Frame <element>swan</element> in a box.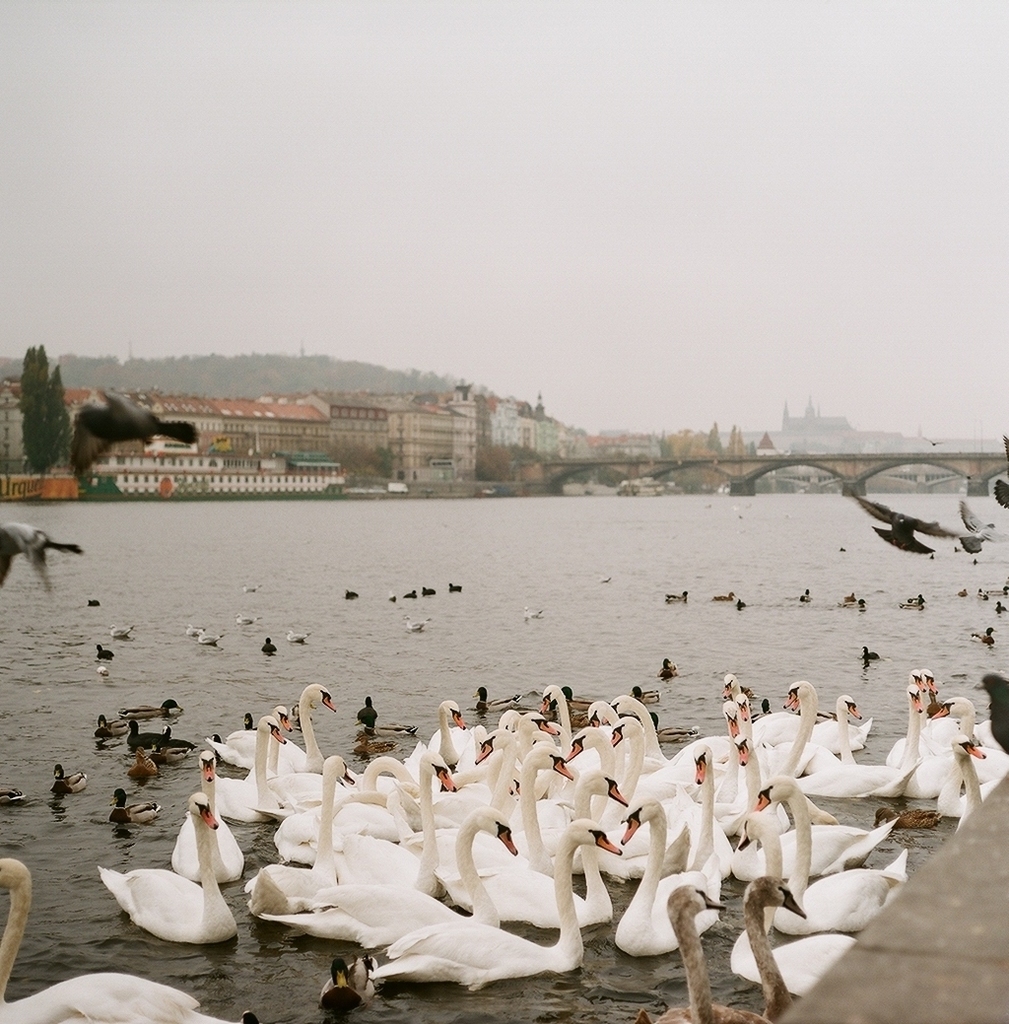
<bbox>915, 665, 926, 752</bbox>.
